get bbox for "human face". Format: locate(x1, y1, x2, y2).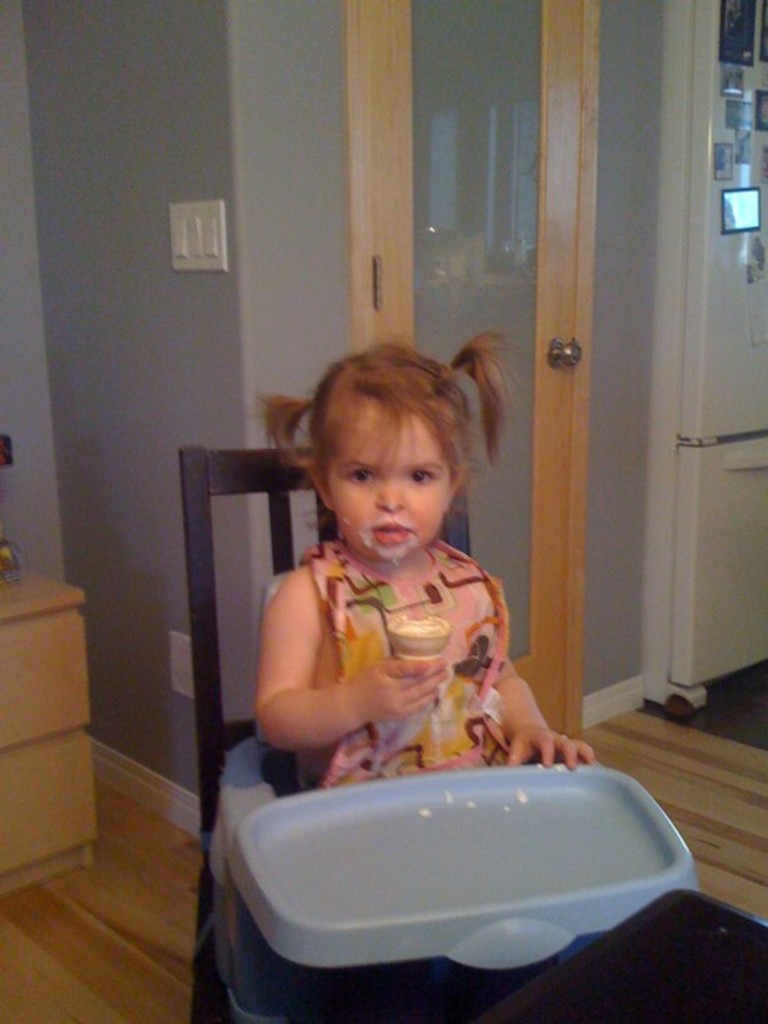
locate(326, 402, 452, 557).
